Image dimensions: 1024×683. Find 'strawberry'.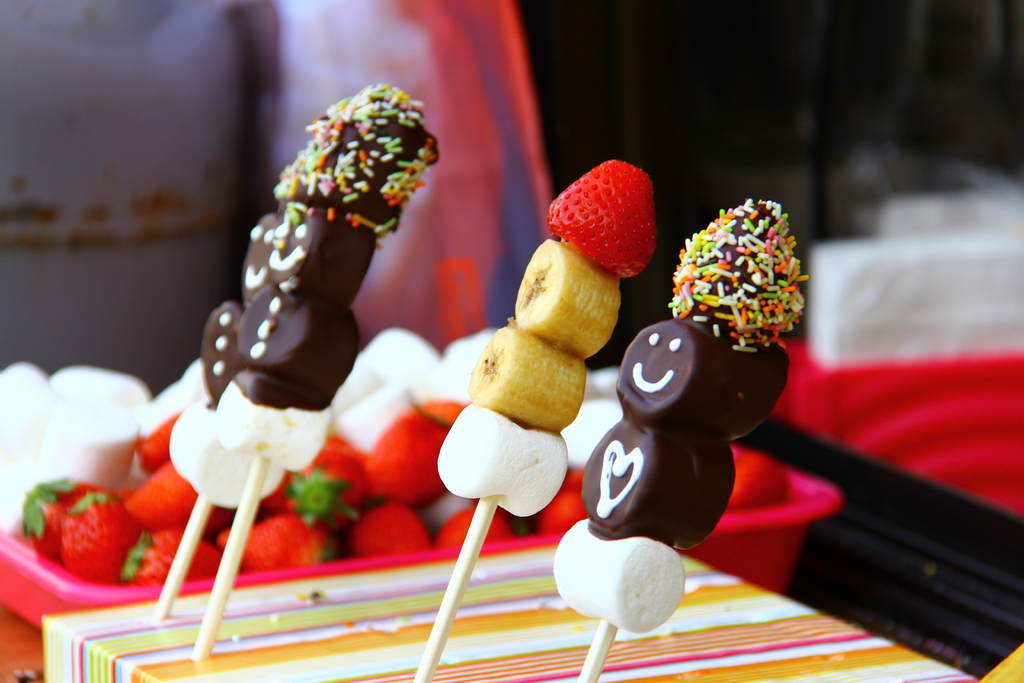
l=119, t=457, r=233, b=523.
